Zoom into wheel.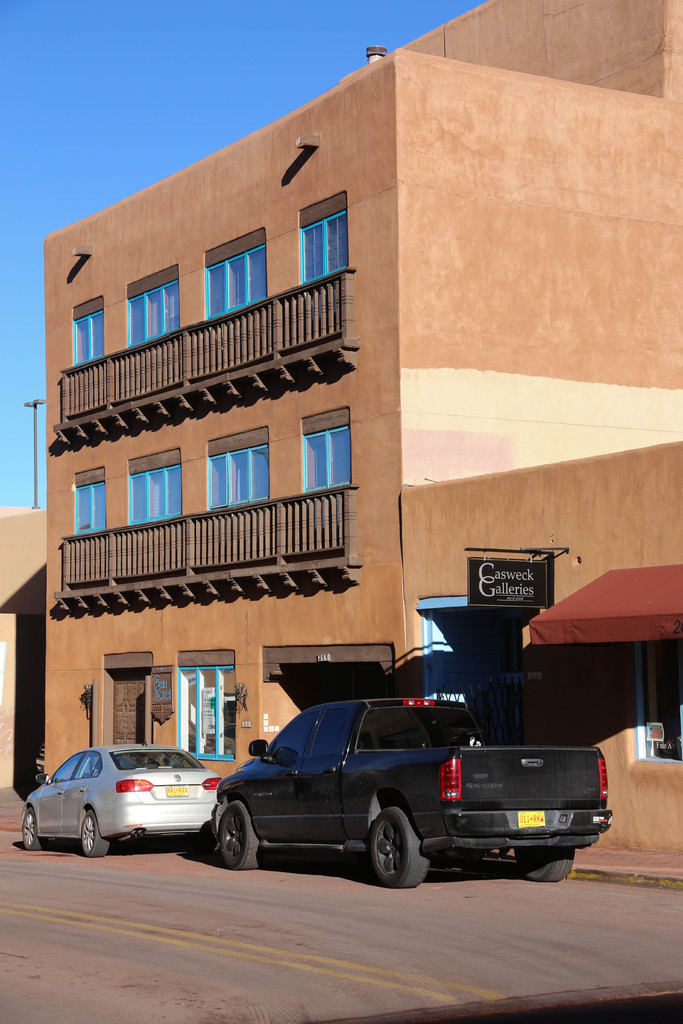
Zoom target: box=[78, 822, 110, 854].
